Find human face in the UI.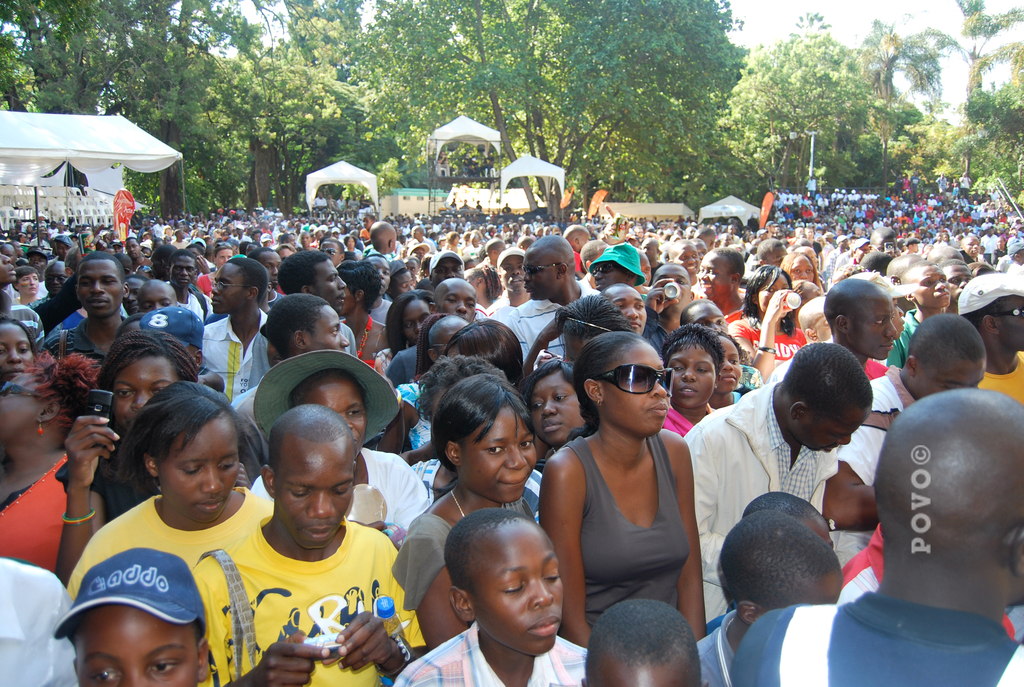
UI element at (x1=308, y1=306, x2=347, y2=351).
